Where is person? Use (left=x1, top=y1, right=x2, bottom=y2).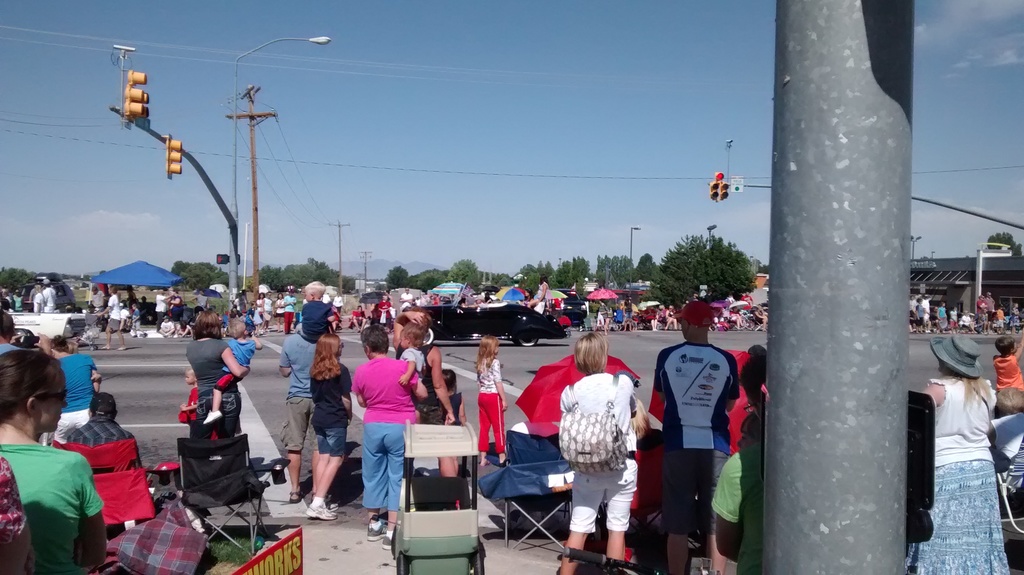
(left=731, top=408, right=769, bottom=457).
